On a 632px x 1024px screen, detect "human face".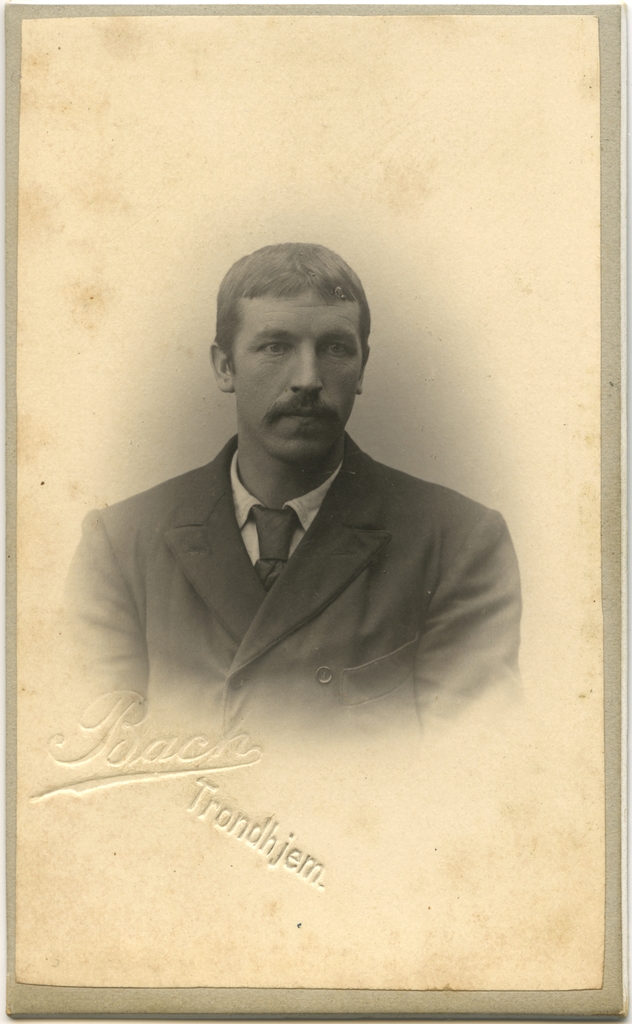
232, 294, 361, 460.
